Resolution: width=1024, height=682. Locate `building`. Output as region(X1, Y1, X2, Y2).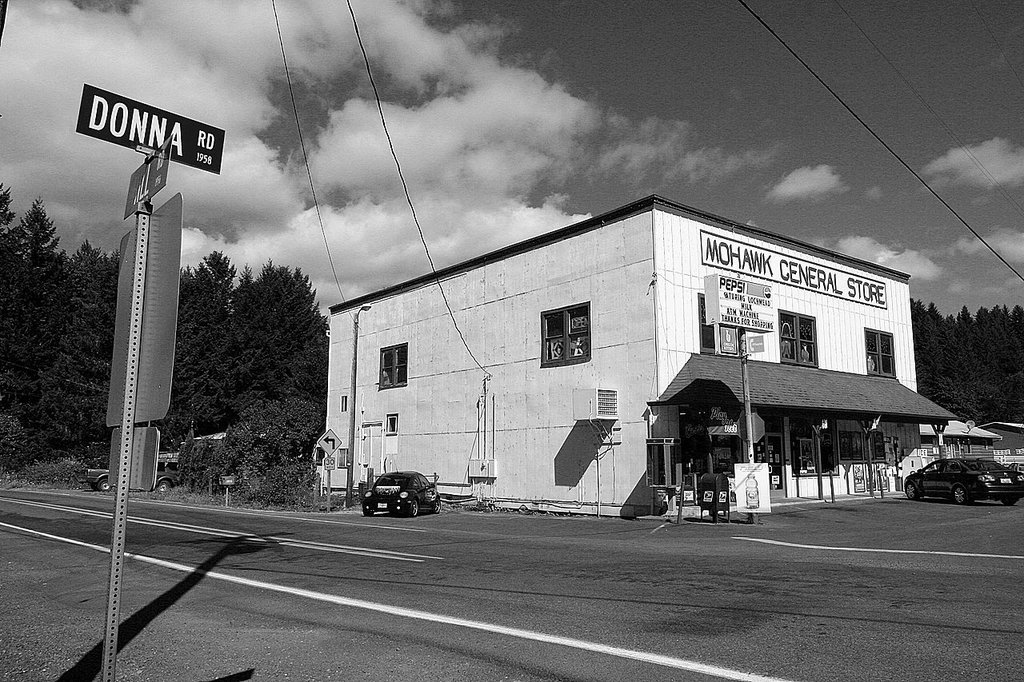
region(318, 194, 958, 505).
